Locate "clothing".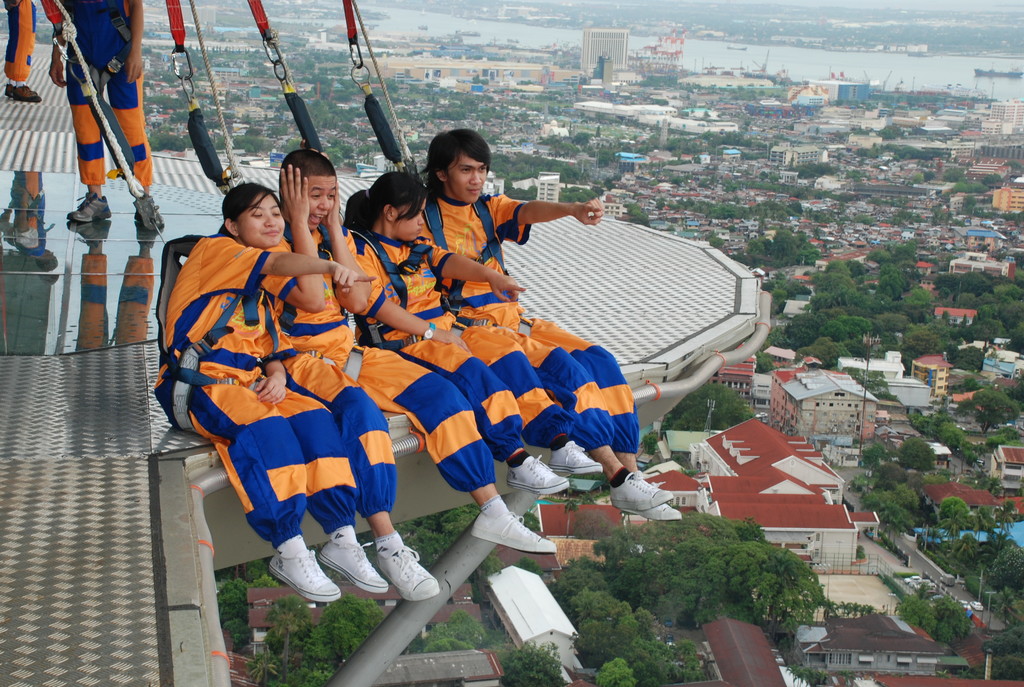
Bounding box: [x1=274, y1=212, x2=496, y2=537].
